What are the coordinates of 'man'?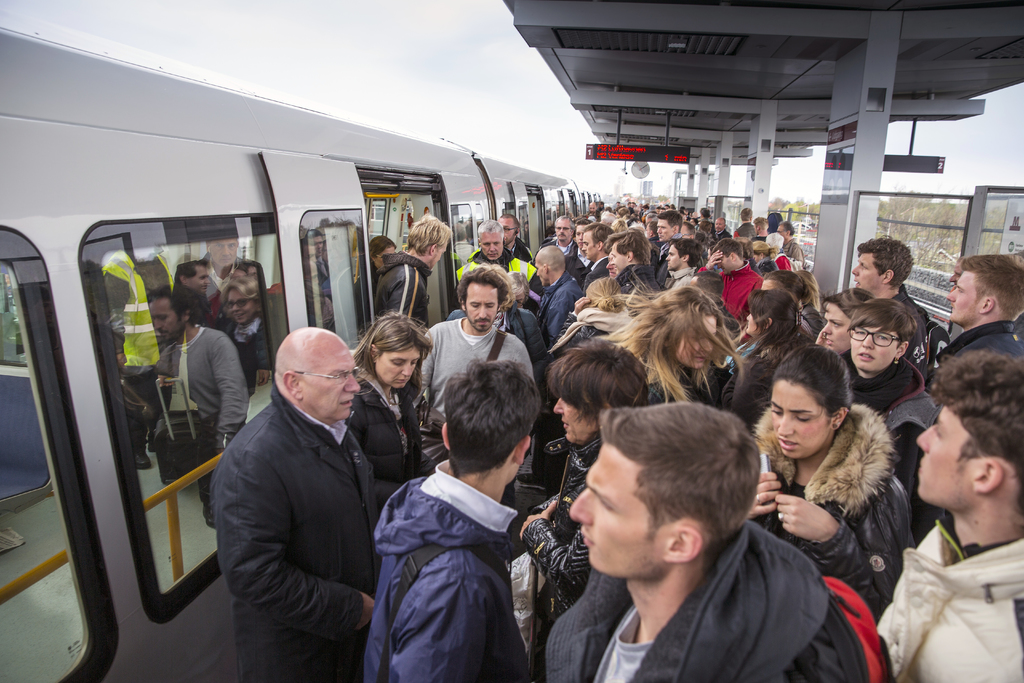
555/212/572/235.
